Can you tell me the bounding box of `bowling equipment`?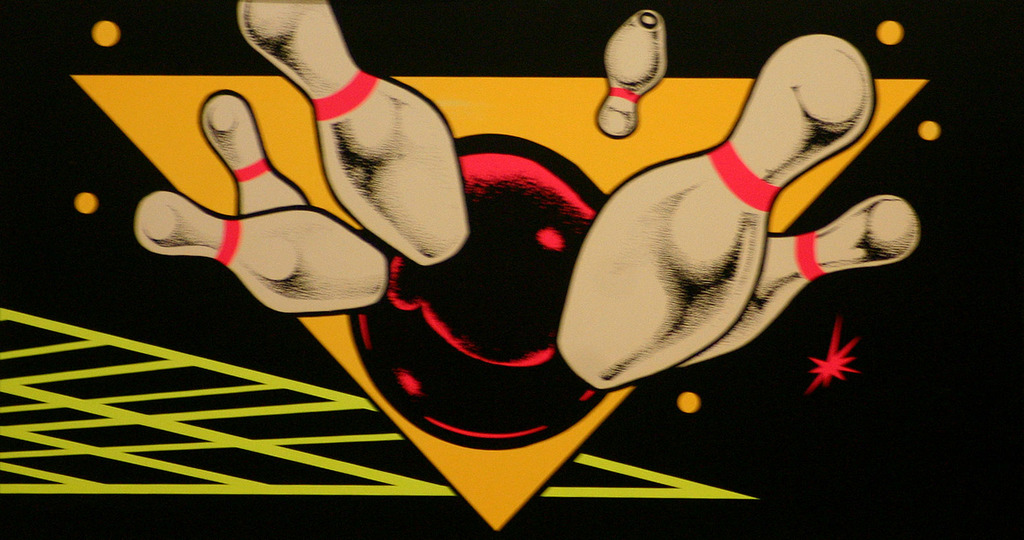
Rect(235, 0, 469, 261).
